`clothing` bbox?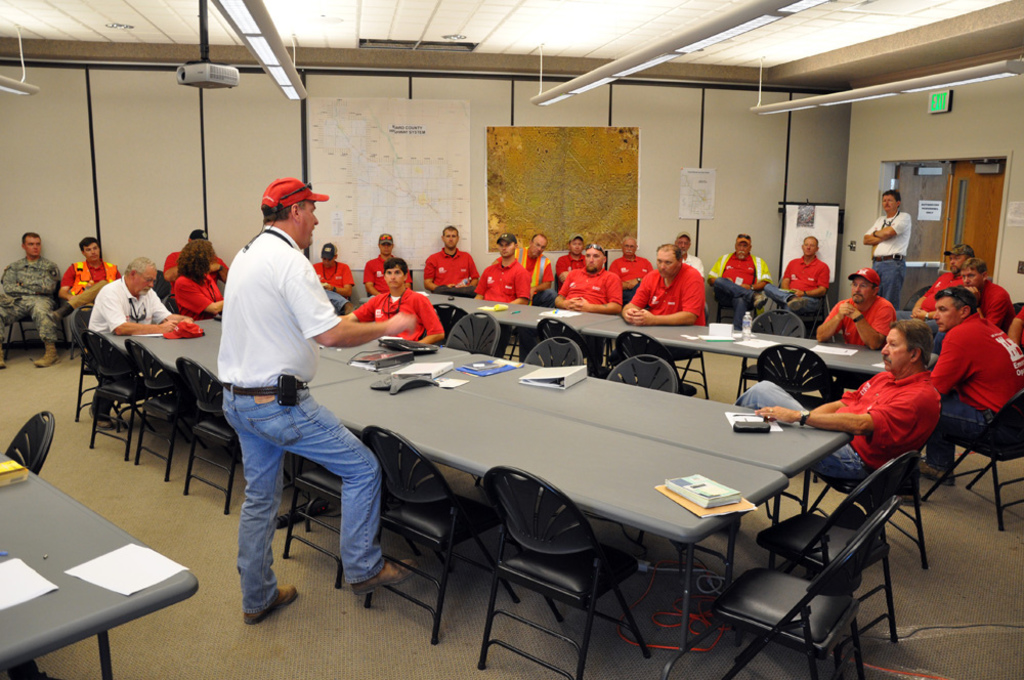
box(219, 227, 400, 623)
